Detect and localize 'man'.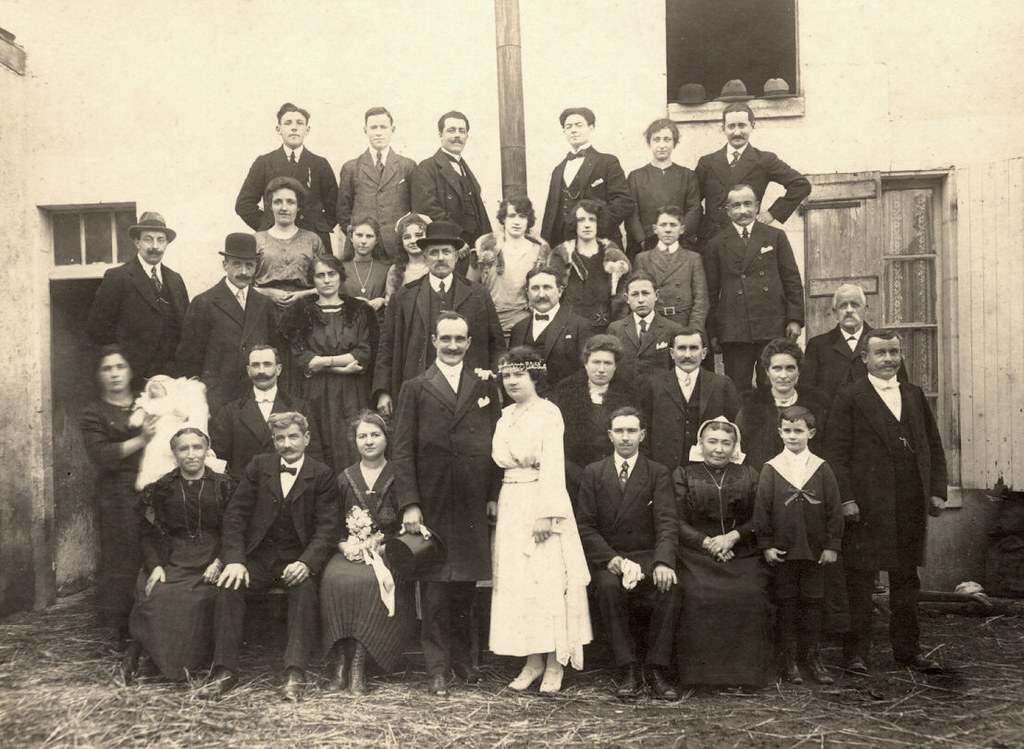
Localized at pyautogui.locateOnScreen(414, 111, 483, 227).
